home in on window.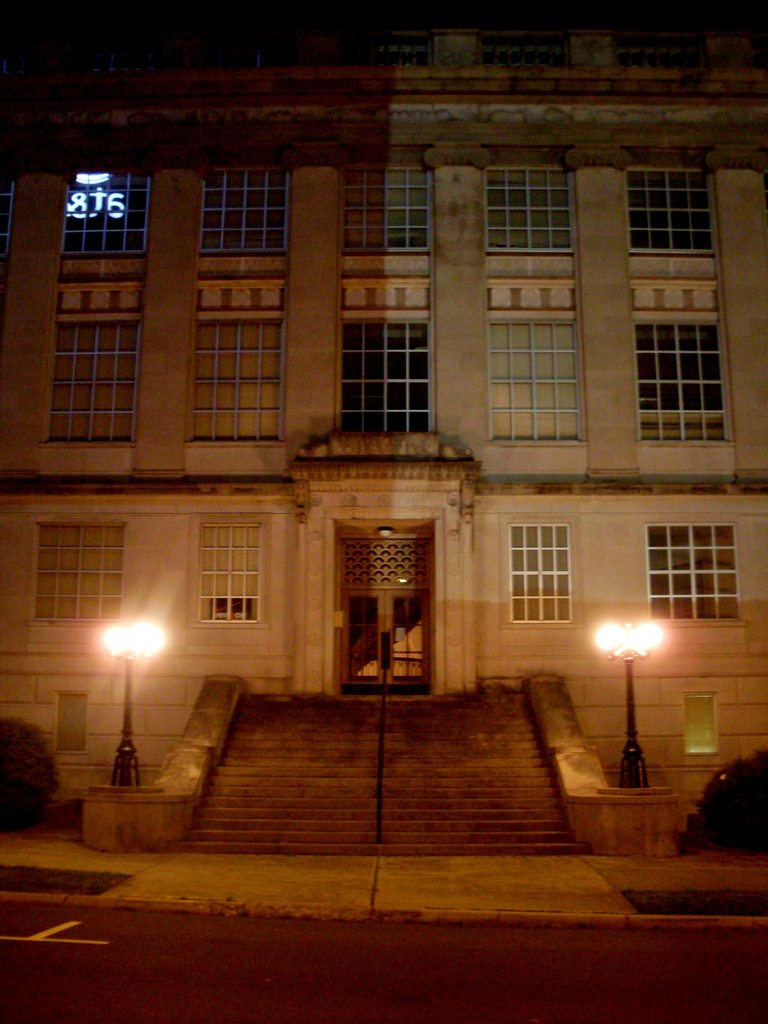
Homed in at 486/166/577/253.
